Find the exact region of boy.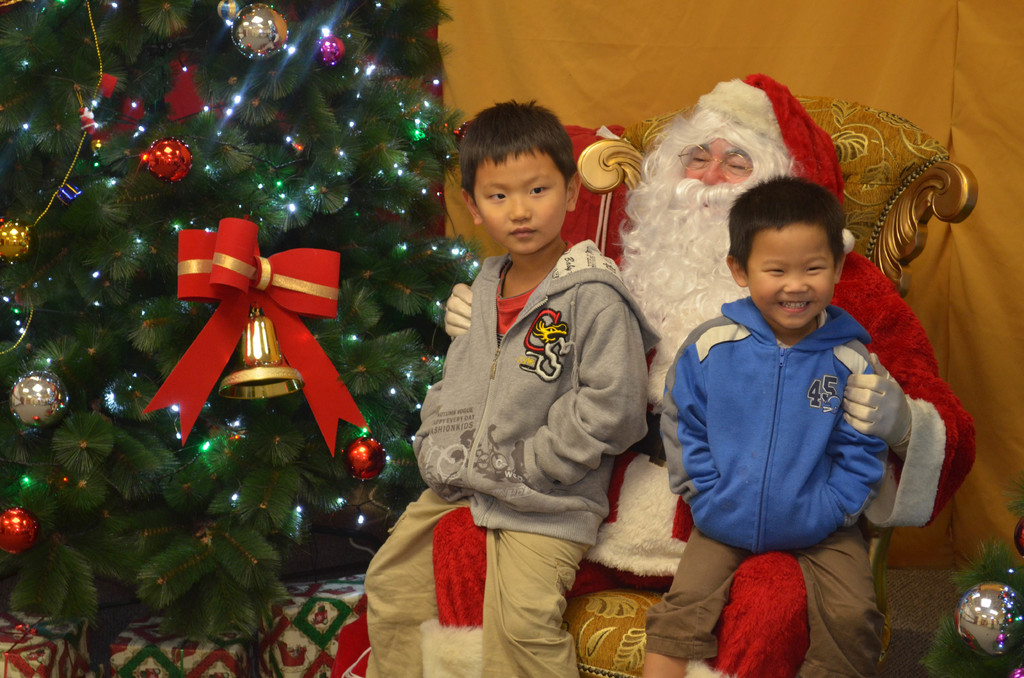
Exact region: (x1=363, y1=98, x2=662, y2=677).
